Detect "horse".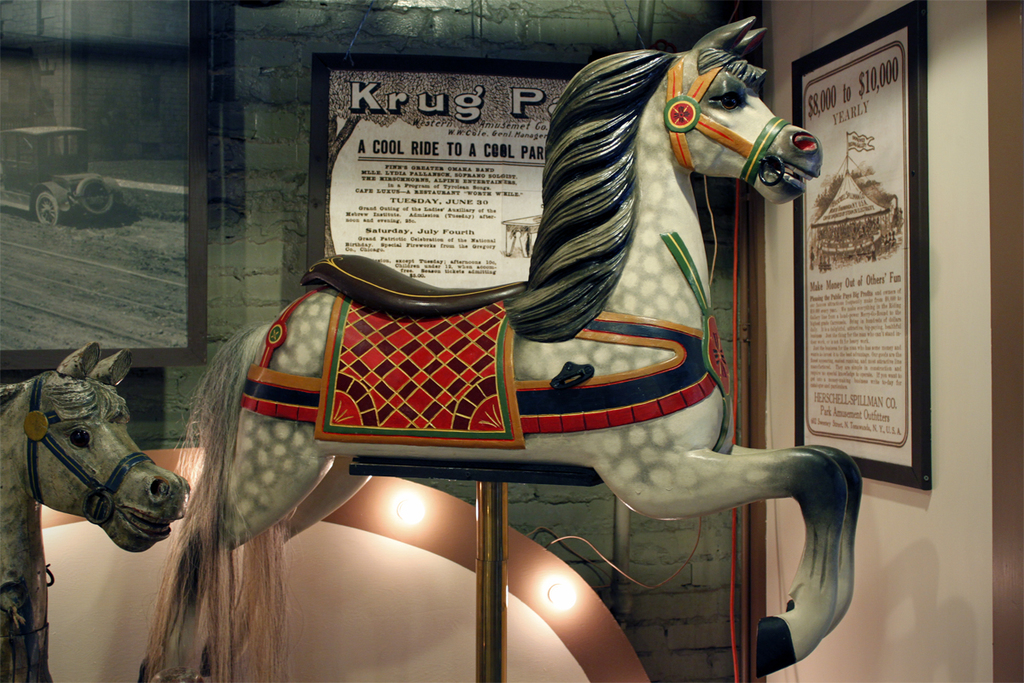
Detected at box(141, 13, 863, 682).
